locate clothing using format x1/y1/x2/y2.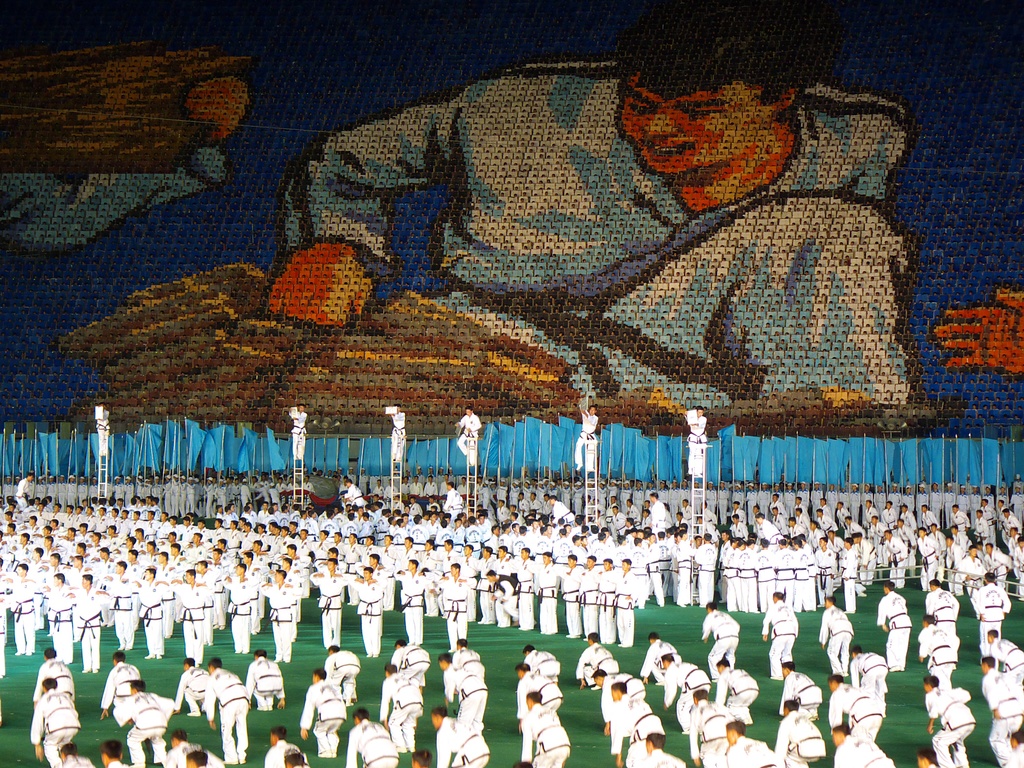
642/645/675/664.
